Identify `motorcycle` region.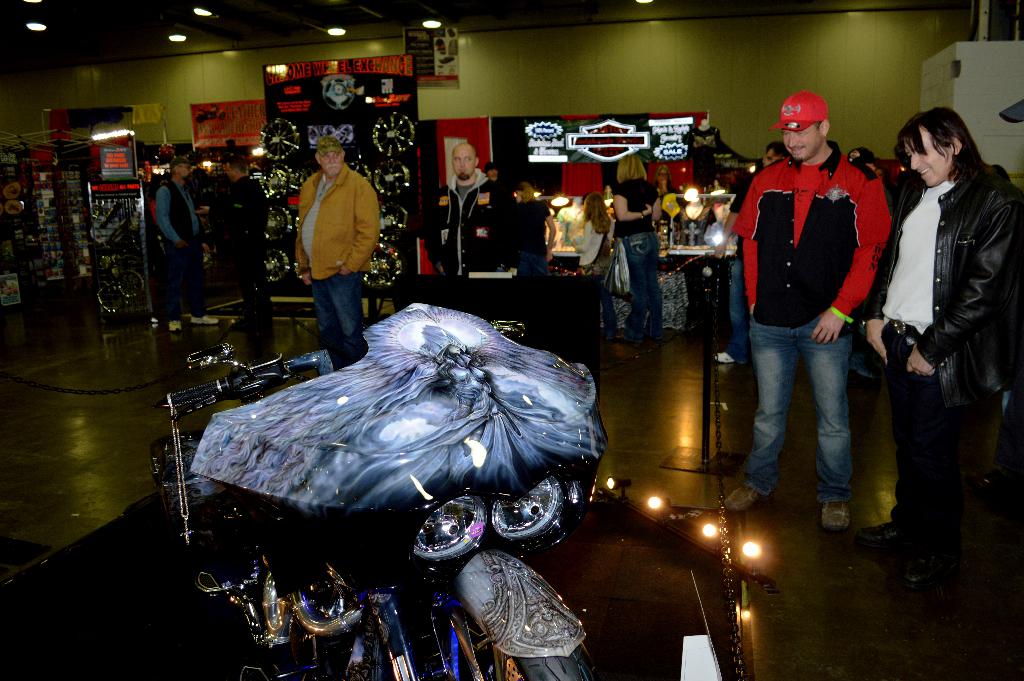
Region: Rect(140, 227, 719, 680).
